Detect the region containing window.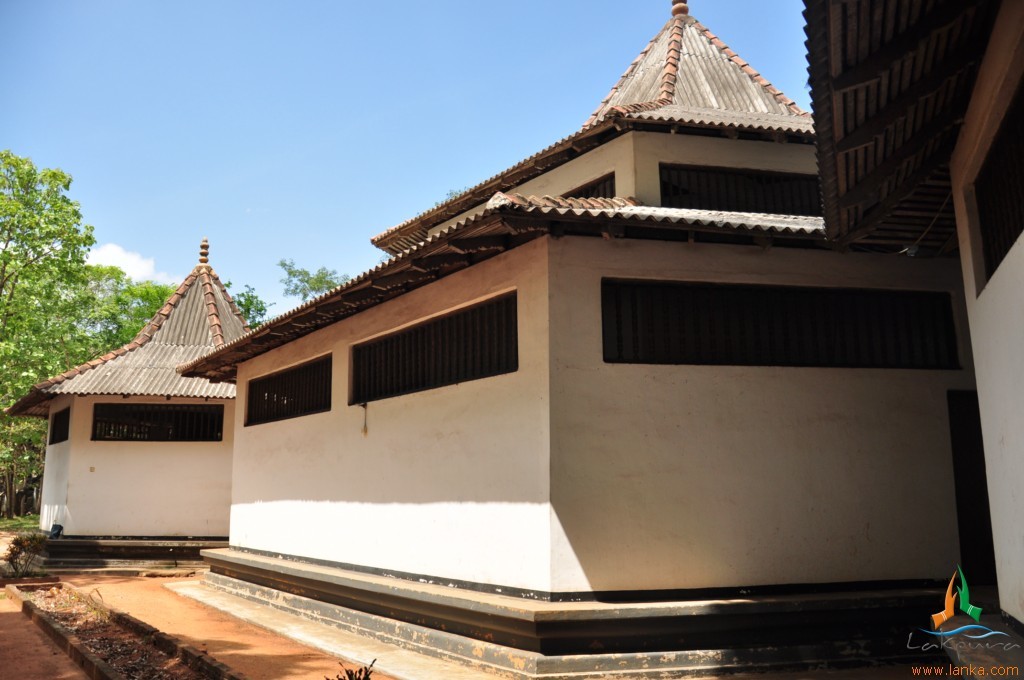
bbox=(659, 163, 823, 216).
